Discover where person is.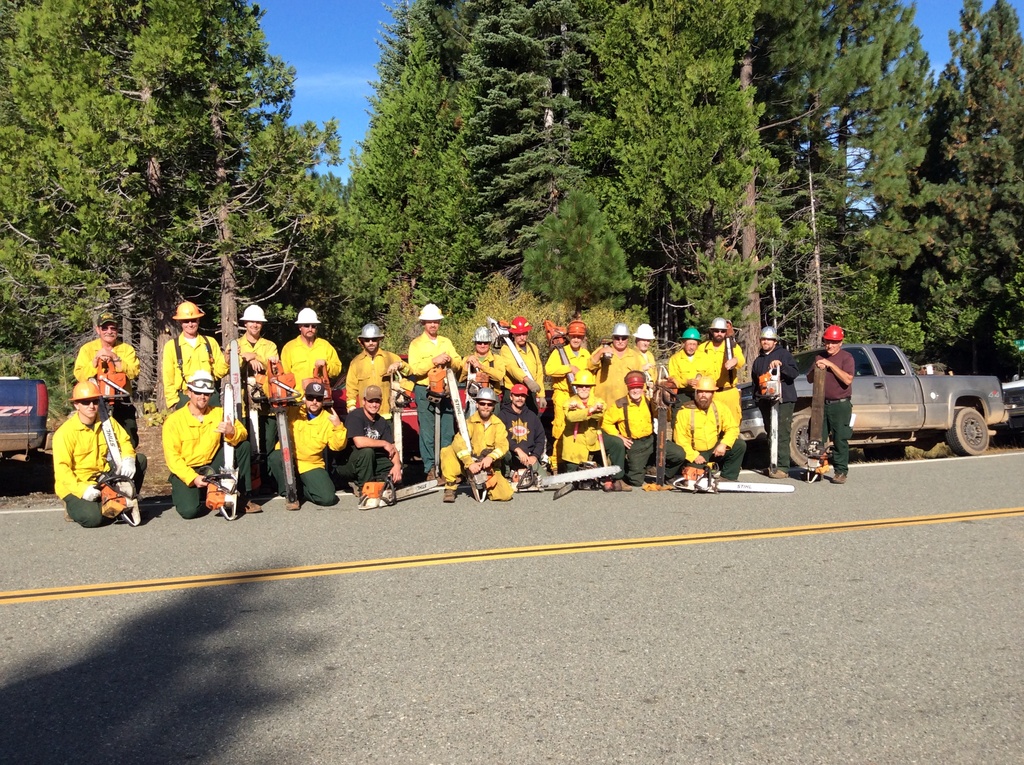
Discovered at detection(54, 376, 146, 527).
